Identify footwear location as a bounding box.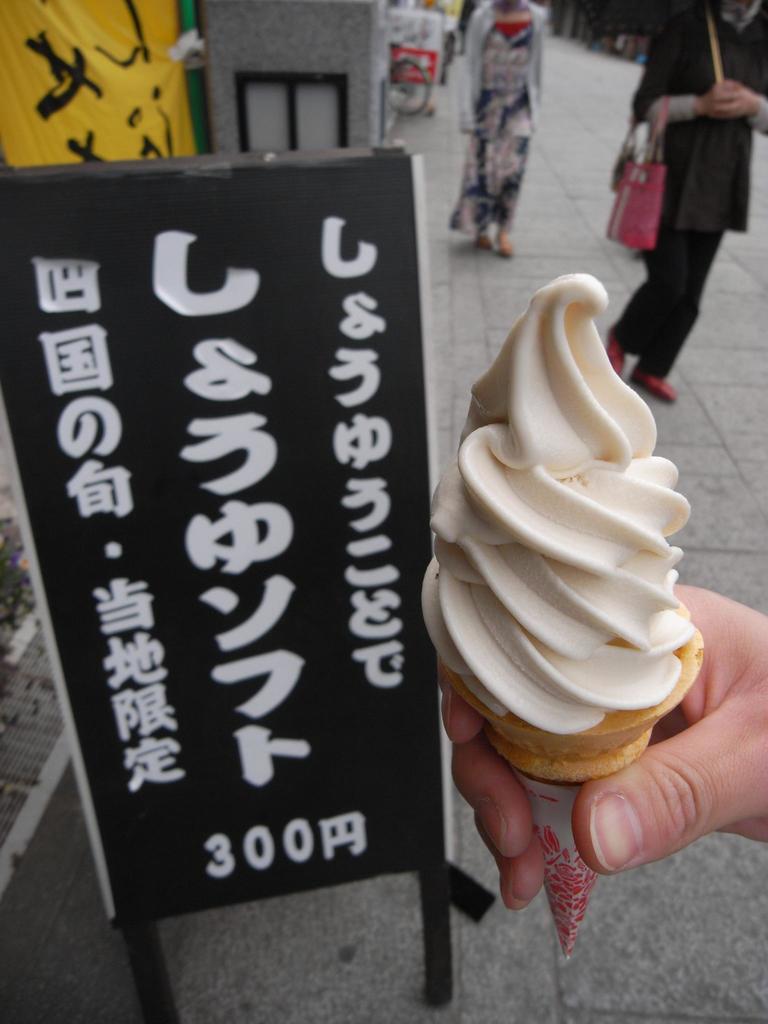
(left=604, top=335, right=621, bottom=377).
